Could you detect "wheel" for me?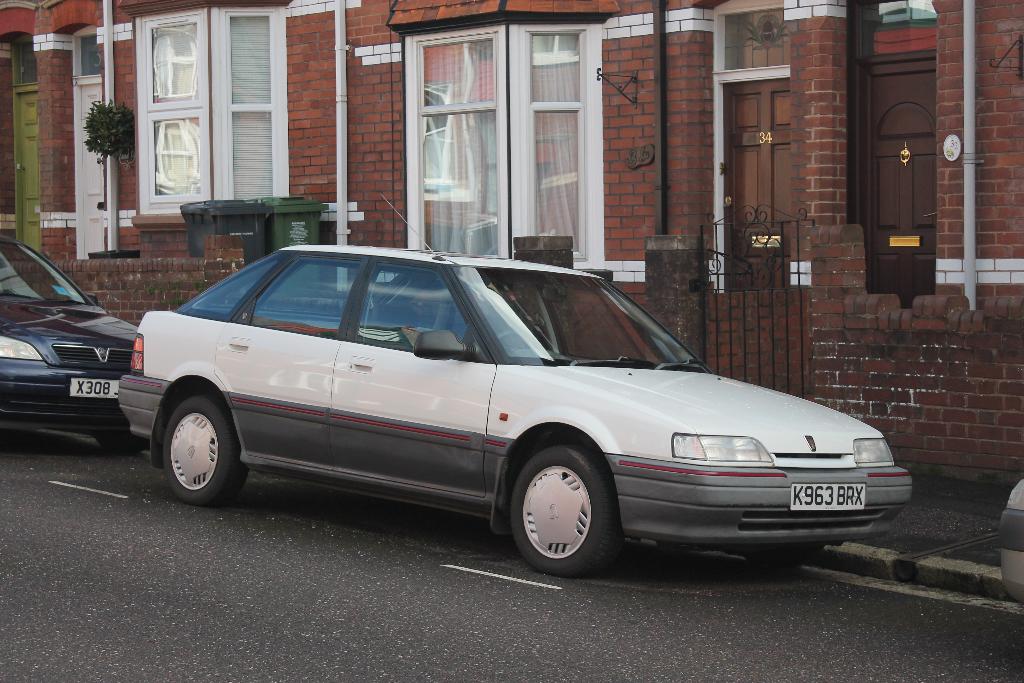
Detection result: (495,330,534,358).
